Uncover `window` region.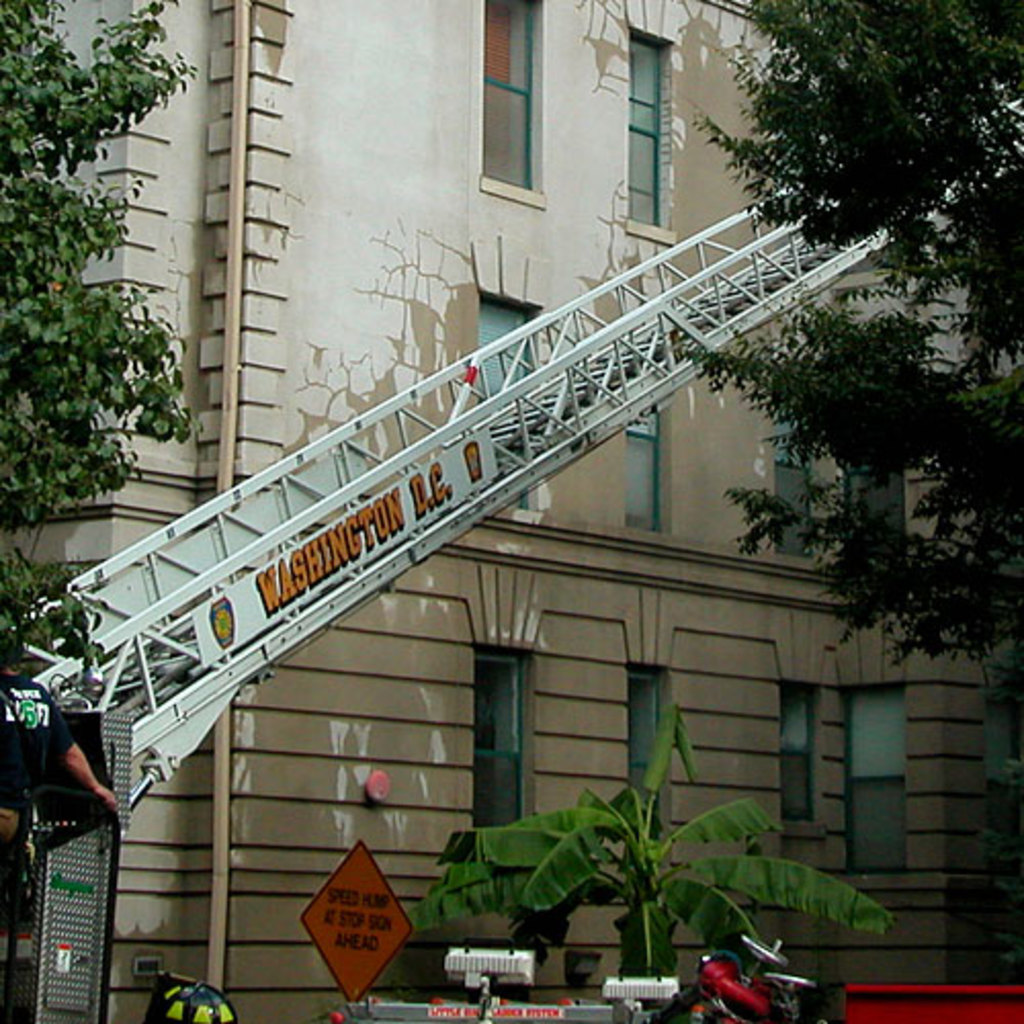
Uncovered: region(631, 31, 670, 225).
